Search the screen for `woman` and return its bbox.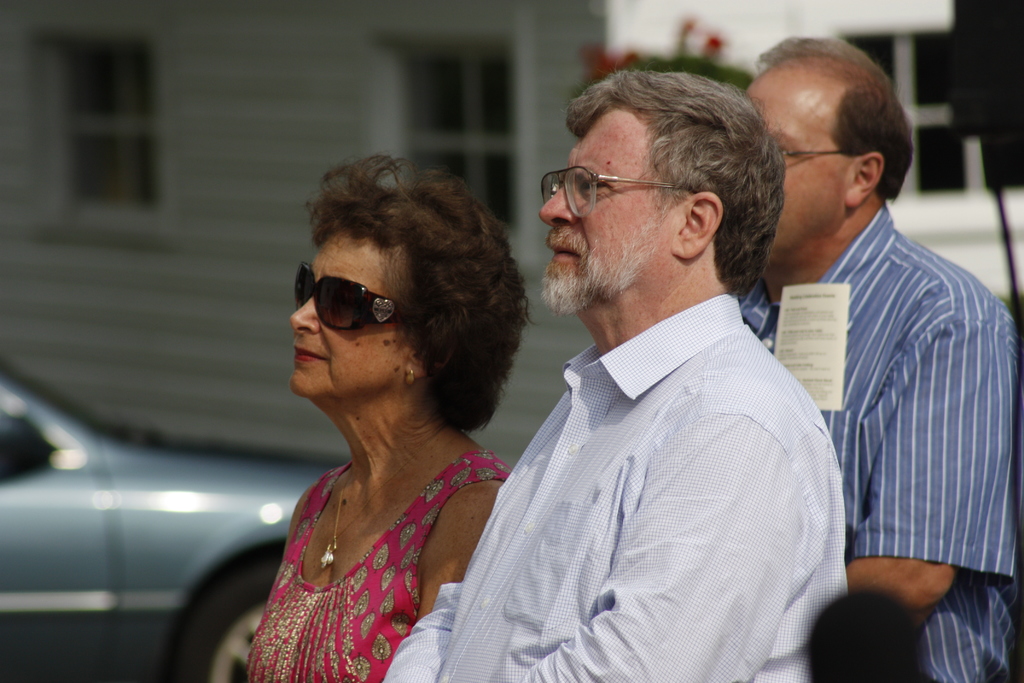
Found: <bbox>220, 149, 561, 679</bbox>.
